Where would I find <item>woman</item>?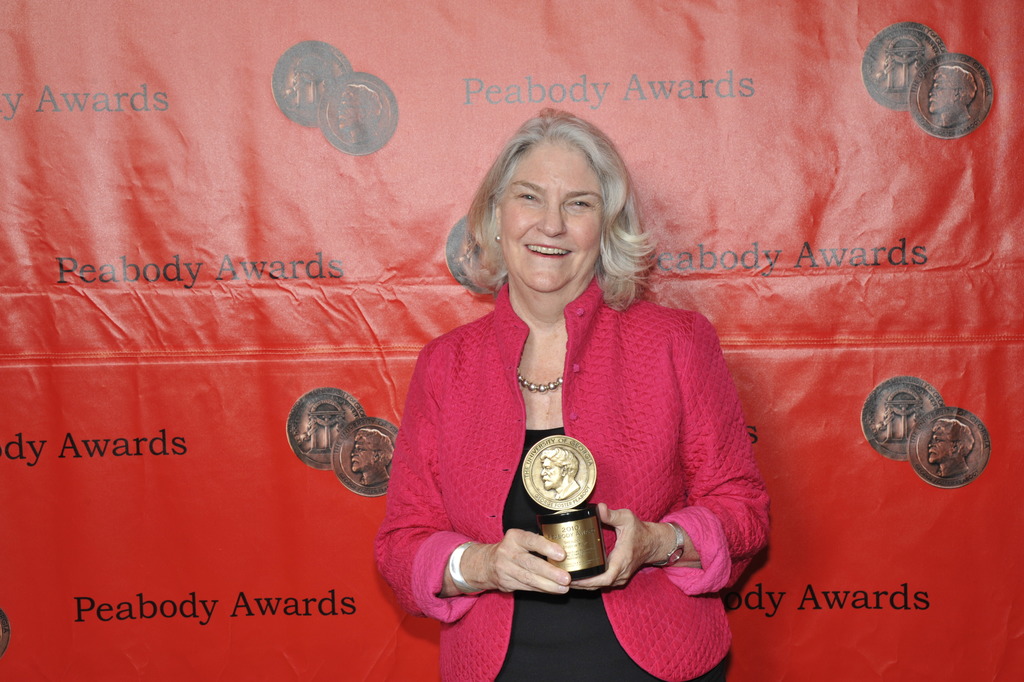
At (x1=386, y1=104, x2=776, y2=681).
